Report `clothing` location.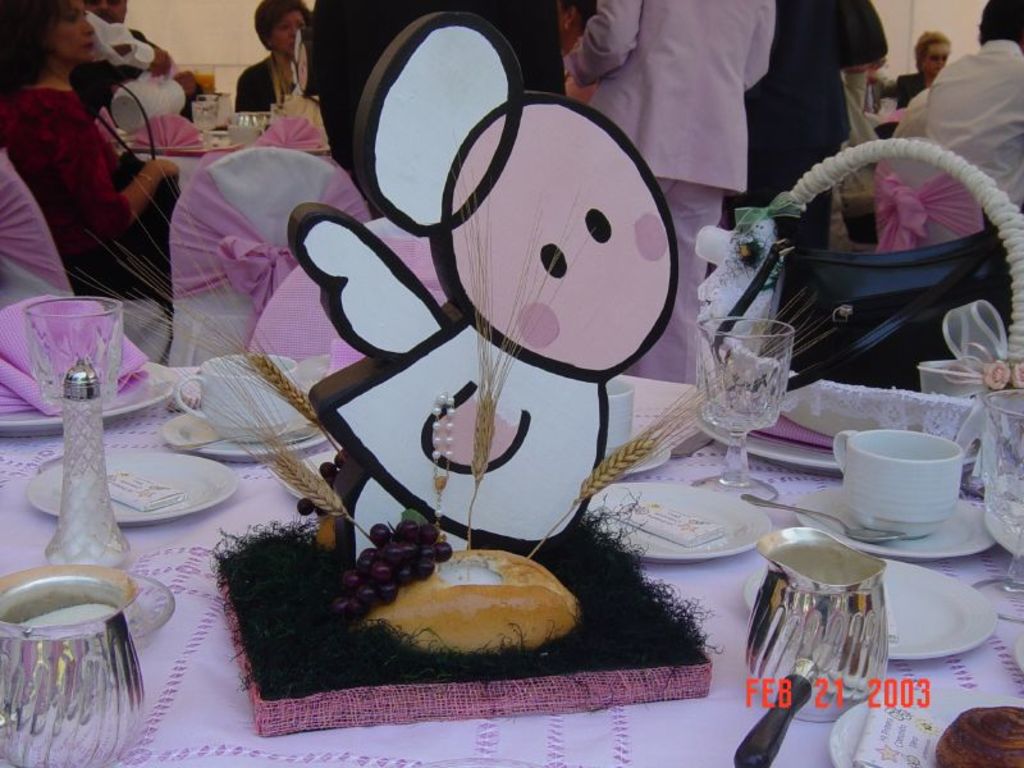
Report: detection(567, 0, 772, 379).
